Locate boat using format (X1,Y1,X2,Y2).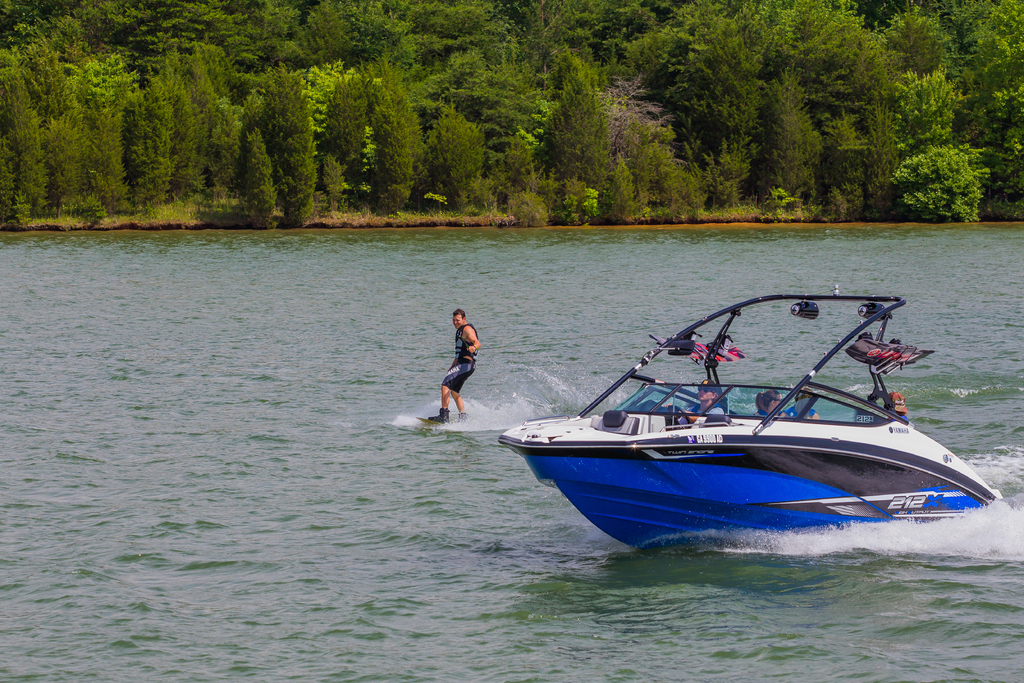
(509,285,1023,556).
